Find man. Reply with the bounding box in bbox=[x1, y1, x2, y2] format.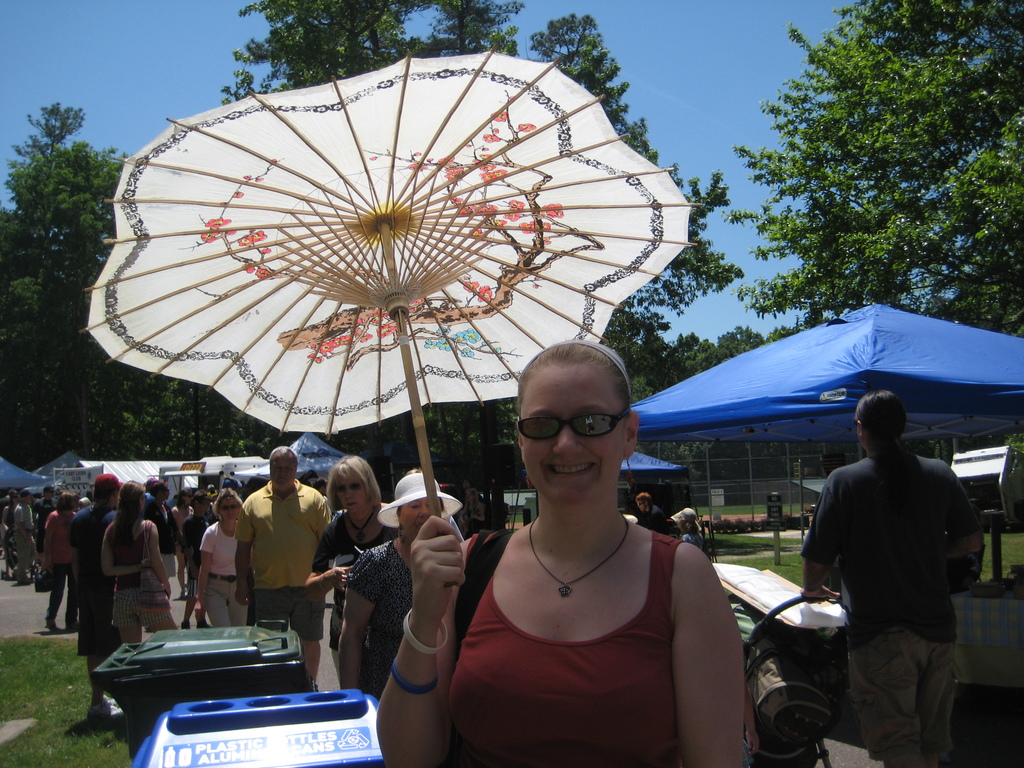
bbox=[181, 491, 217, 631].
